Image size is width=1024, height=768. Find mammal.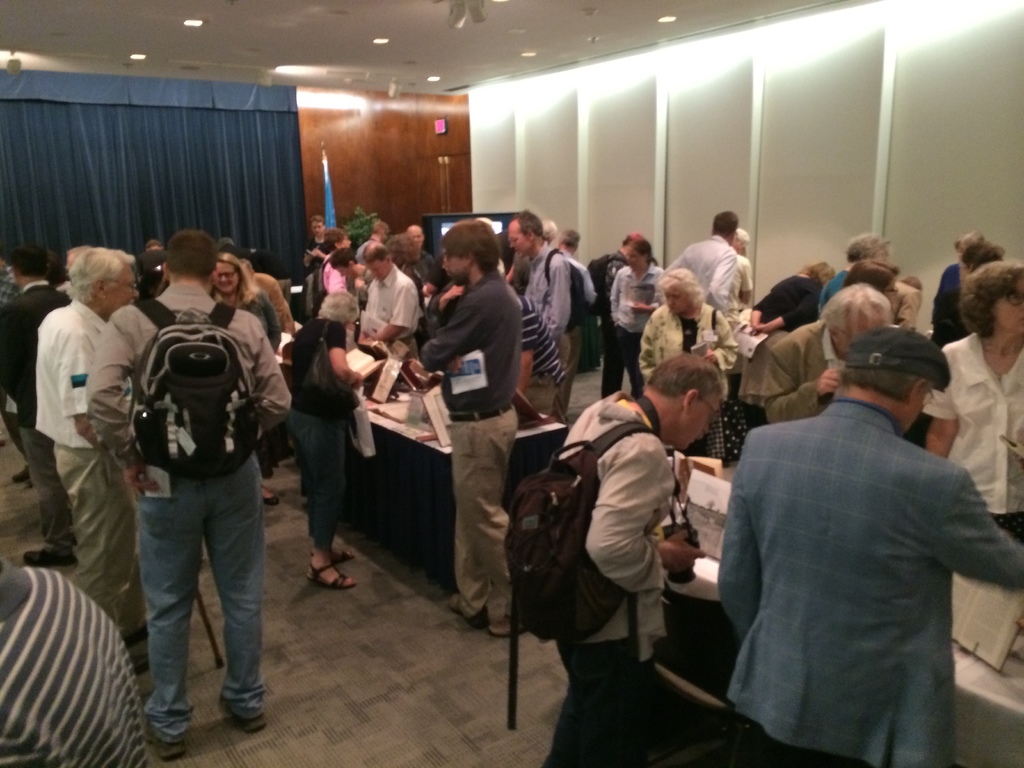
bbox(140, 237, 166, 303).
